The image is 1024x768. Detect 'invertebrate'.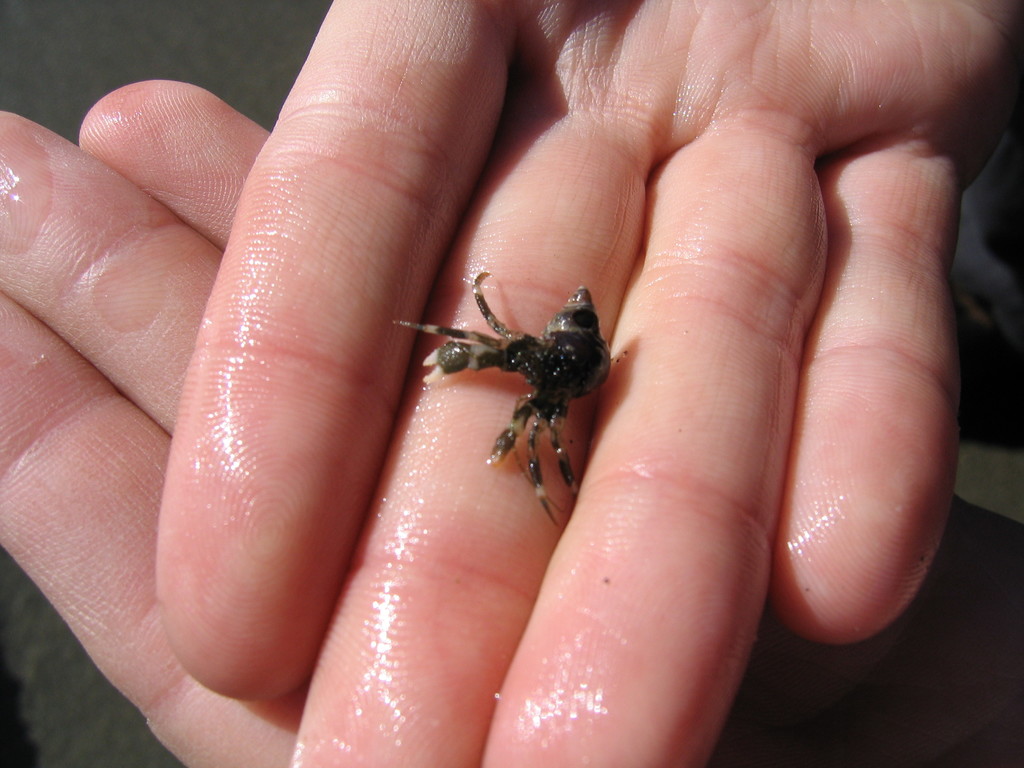
Detection: l=387, t=264, r=633, b=527.
